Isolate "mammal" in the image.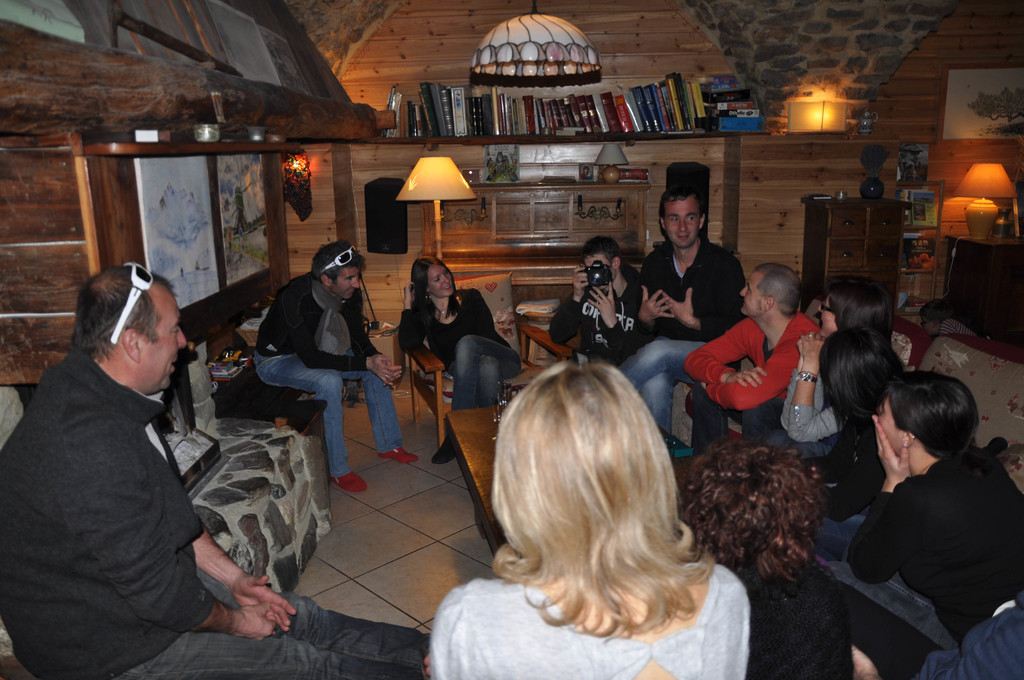
Isolated region: [x1=624, y1=182, x2=748, y2=449].
